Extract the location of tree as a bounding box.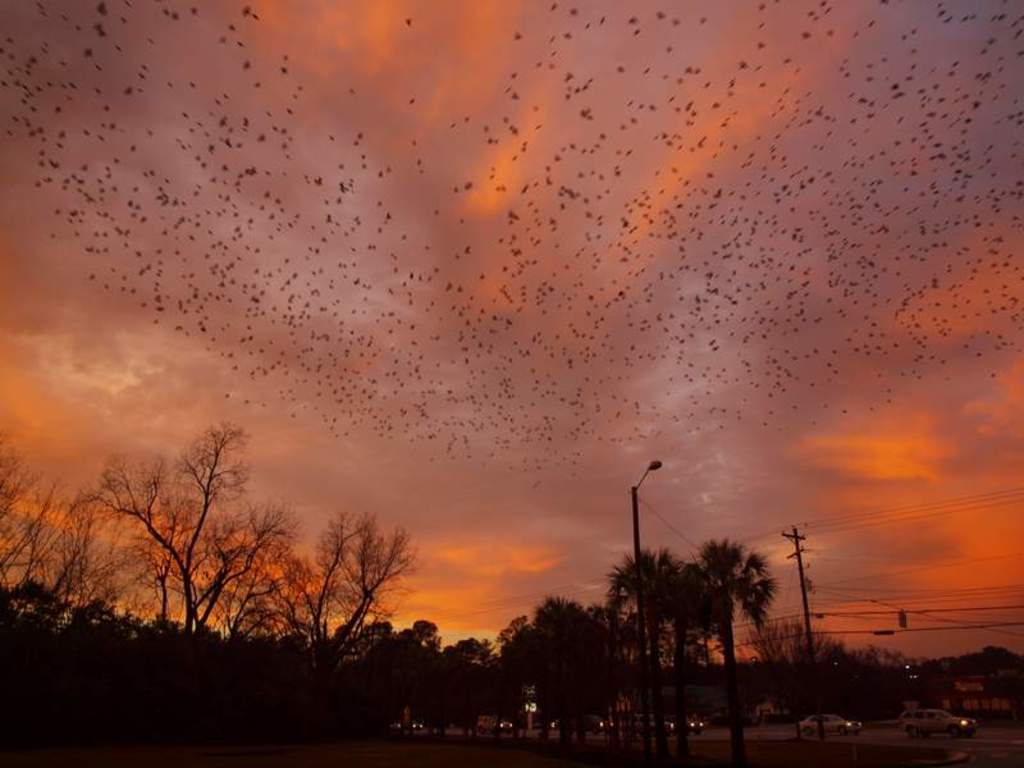
<region>703, 534, 780, 762</region>.
